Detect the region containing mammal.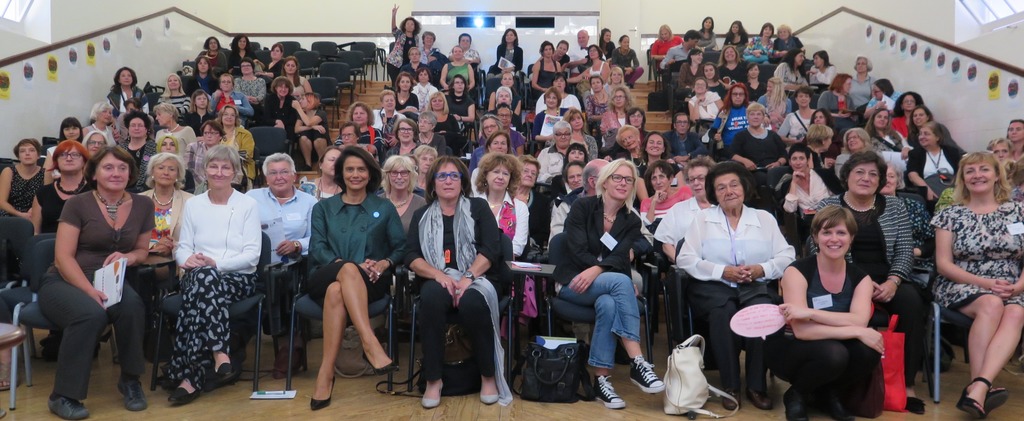
<box>259,75,296,141</box>.
